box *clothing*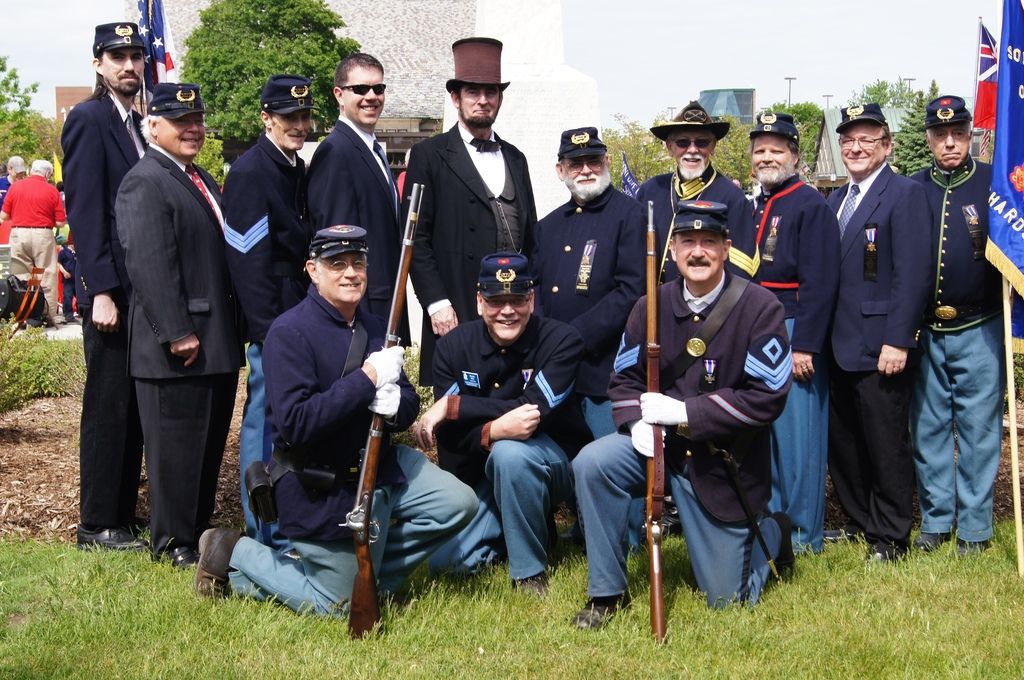
402, 120, 532, 387
